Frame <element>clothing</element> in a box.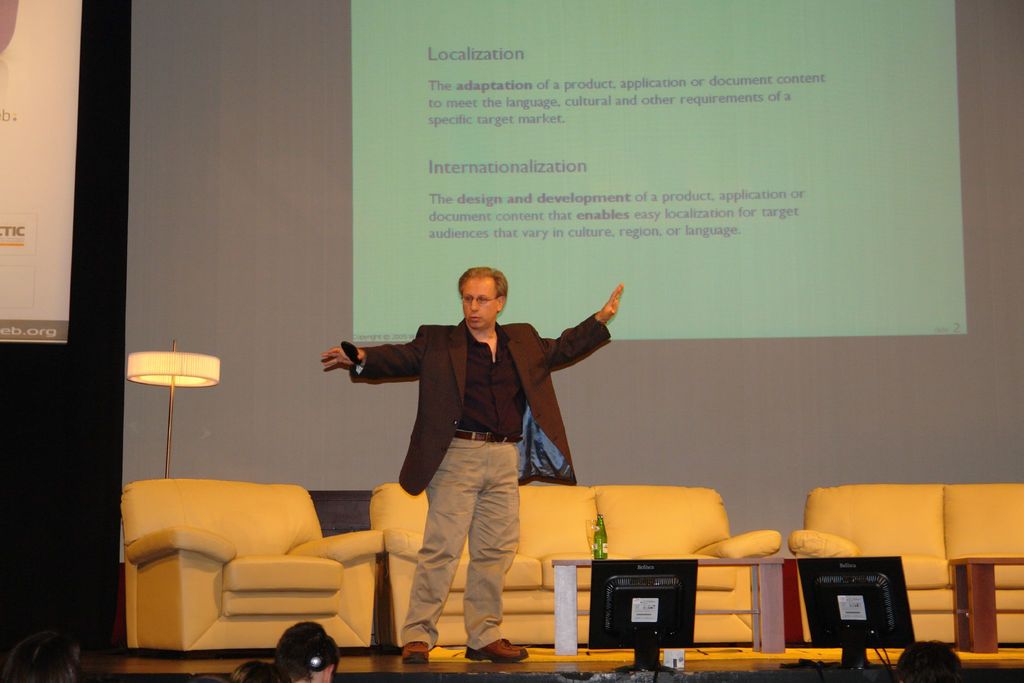
pyautogui.locateOnScreen(349, 321, 613, 651).
